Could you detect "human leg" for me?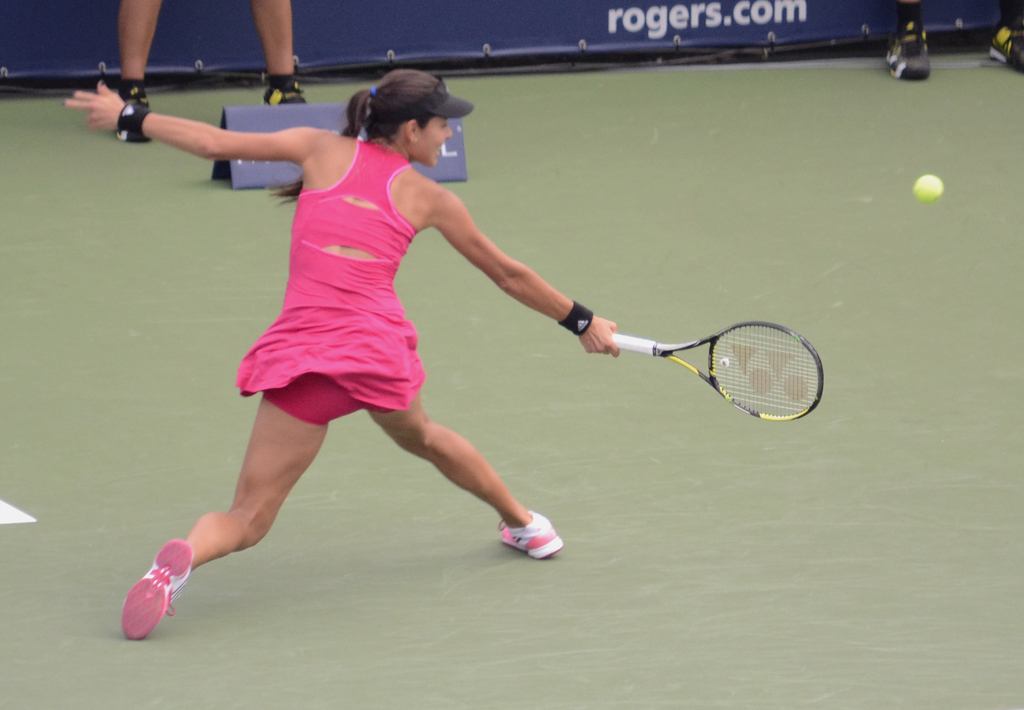
Detection result: bbox(122, 392, 331, 637).
